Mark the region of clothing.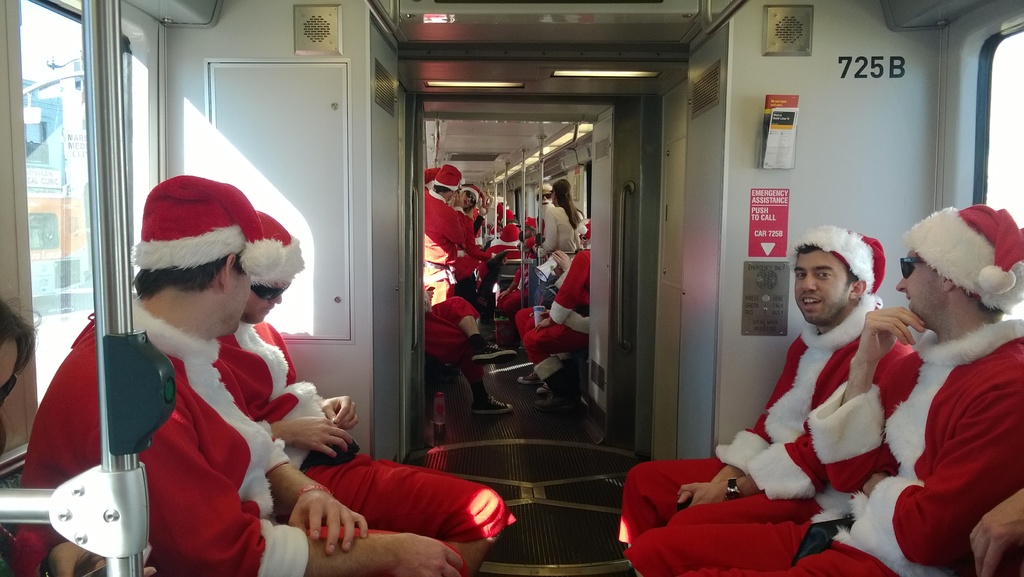
Region: box=[211, 321, 519, 576].
